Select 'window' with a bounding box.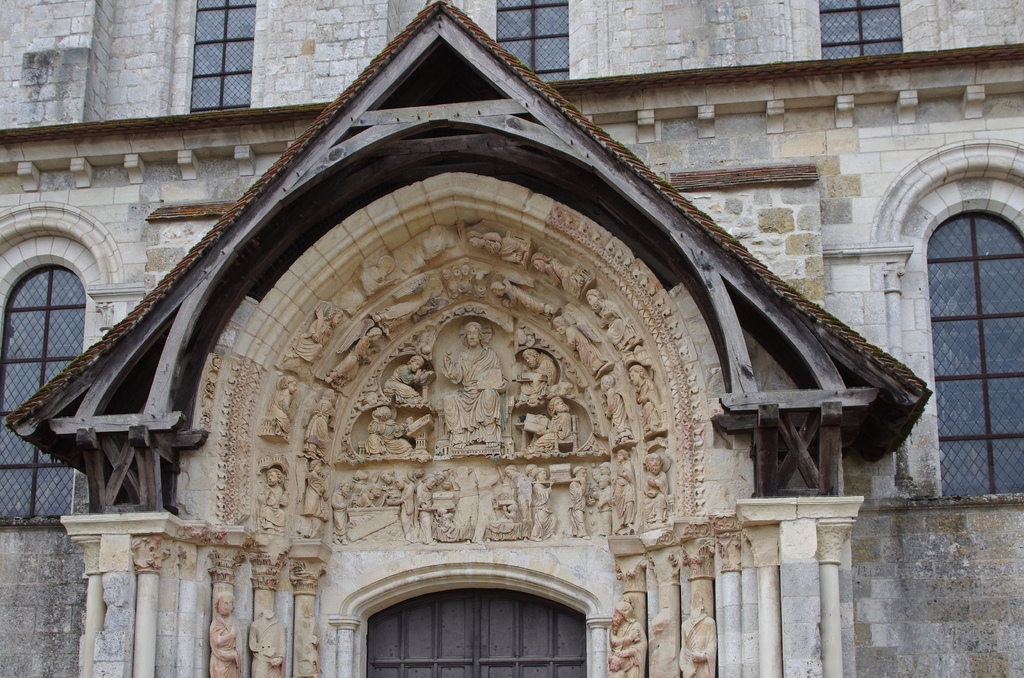
865 140 1023 512.
